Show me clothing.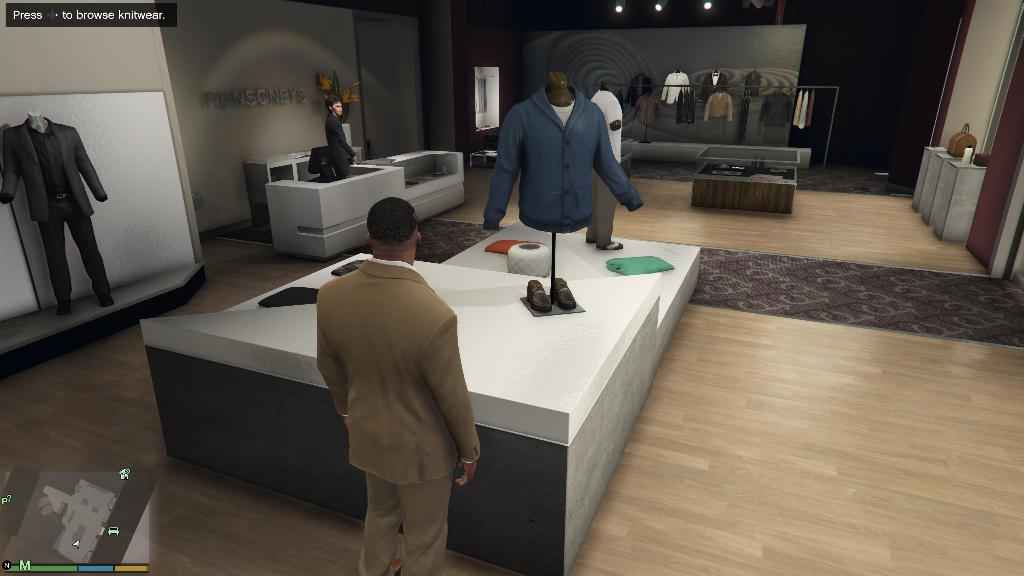
clothing is here: <bbox>482, 72, 632, 246</bbox>.
